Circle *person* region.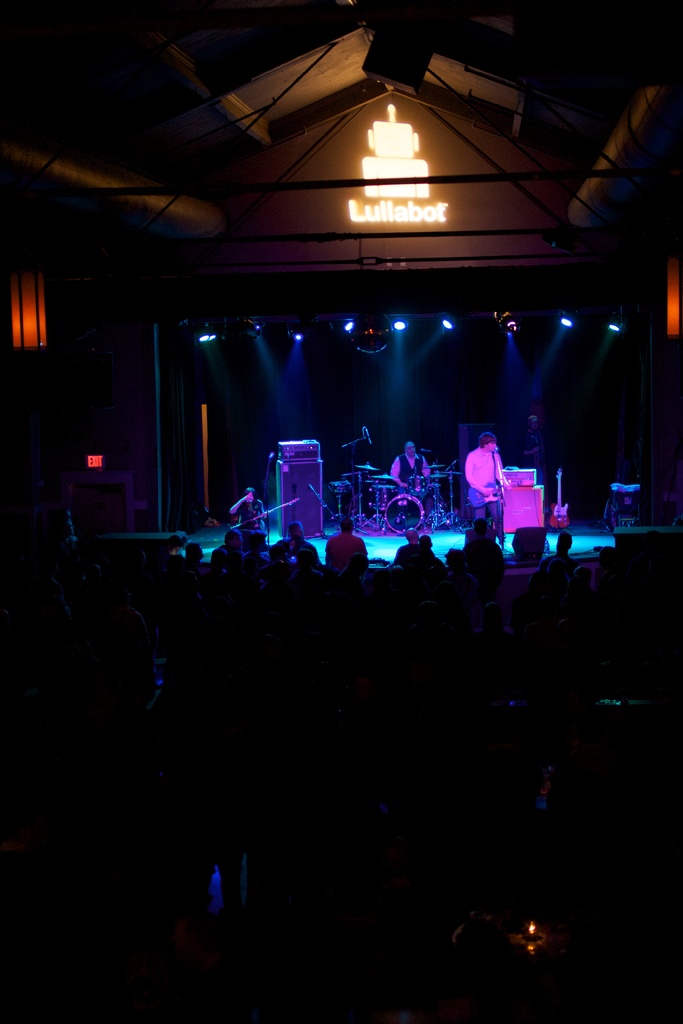
Region: {"x1": 460, "y1": 414, "x2": 520, "y2": 524}.
